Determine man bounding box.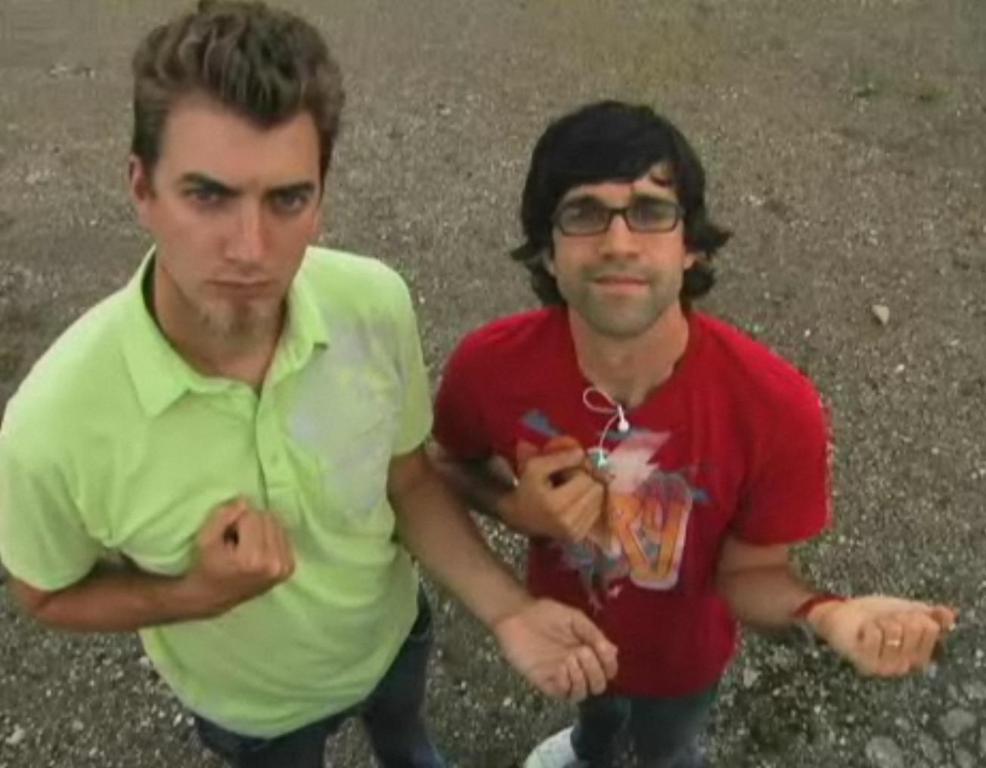
Determined: BBox(423, 96, 958, 767).
